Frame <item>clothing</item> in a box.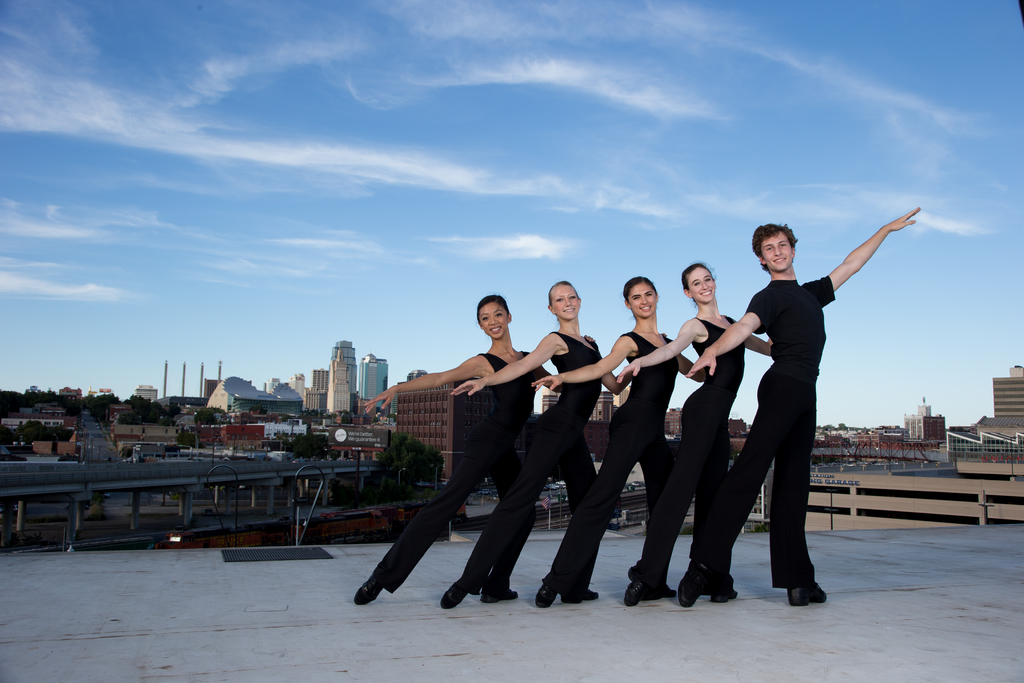
rect(536, 324, 679, 590).
